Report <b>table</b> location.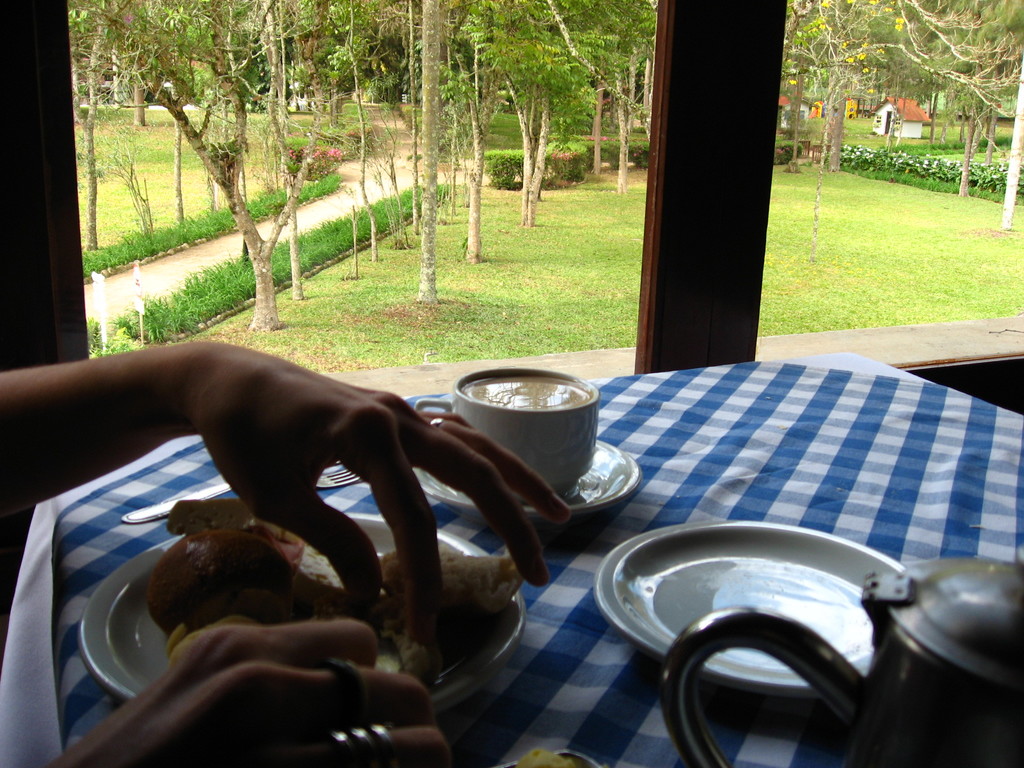
Report: locate(32, 339, 1023, 767).
